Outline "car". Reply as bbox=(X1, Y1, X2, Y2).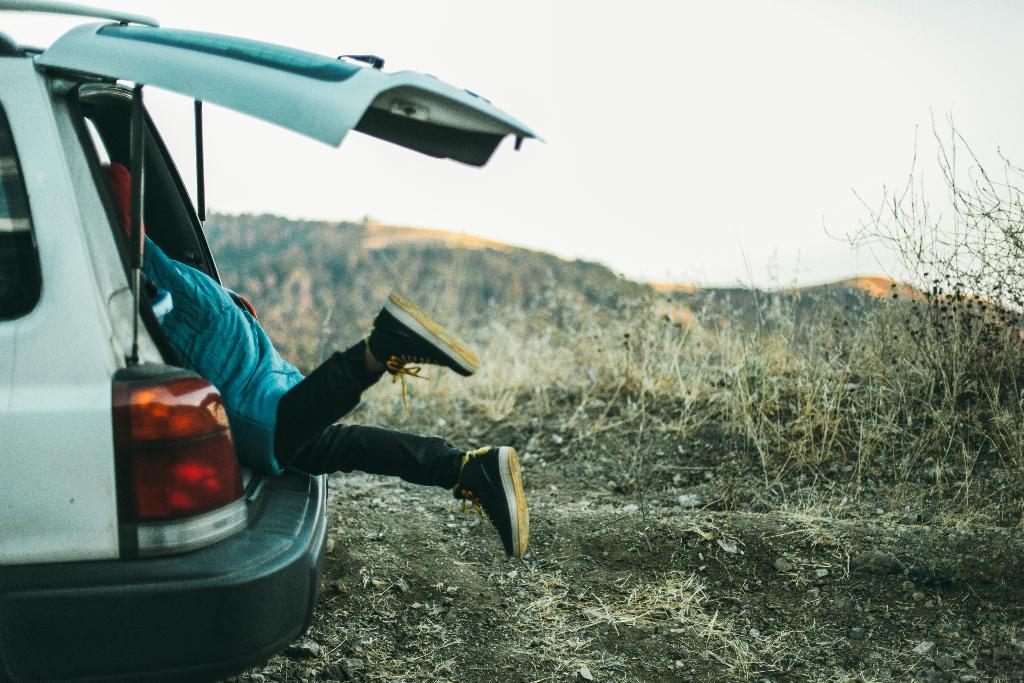
bbox=(0, 0, 550, 682).
